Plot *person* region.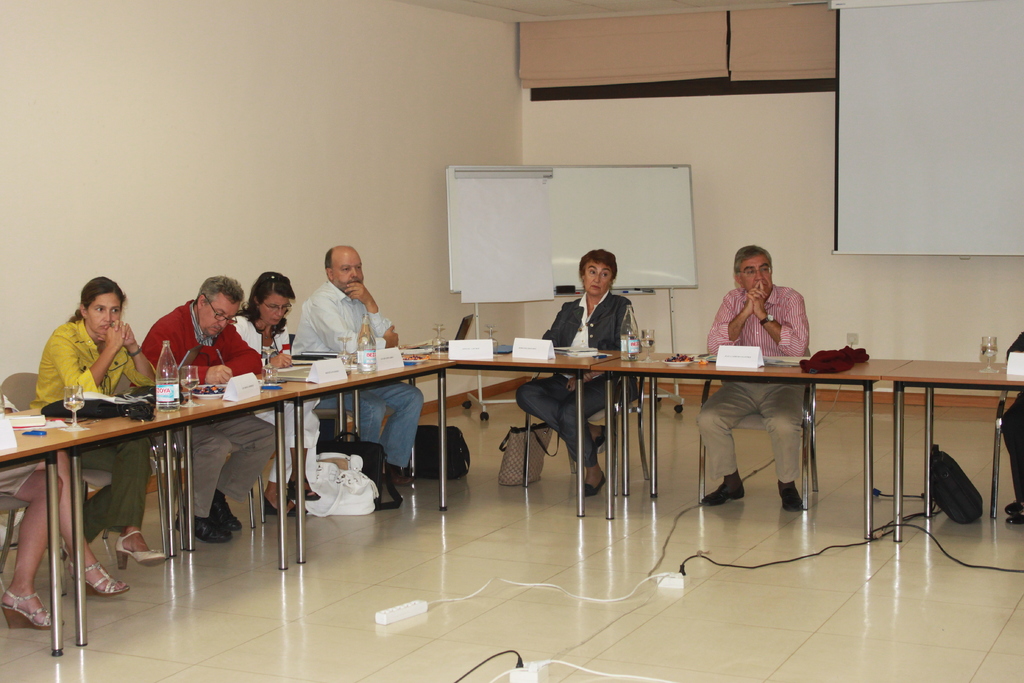
Plotted at [left=232, top=267, right=304, bottom=522].
